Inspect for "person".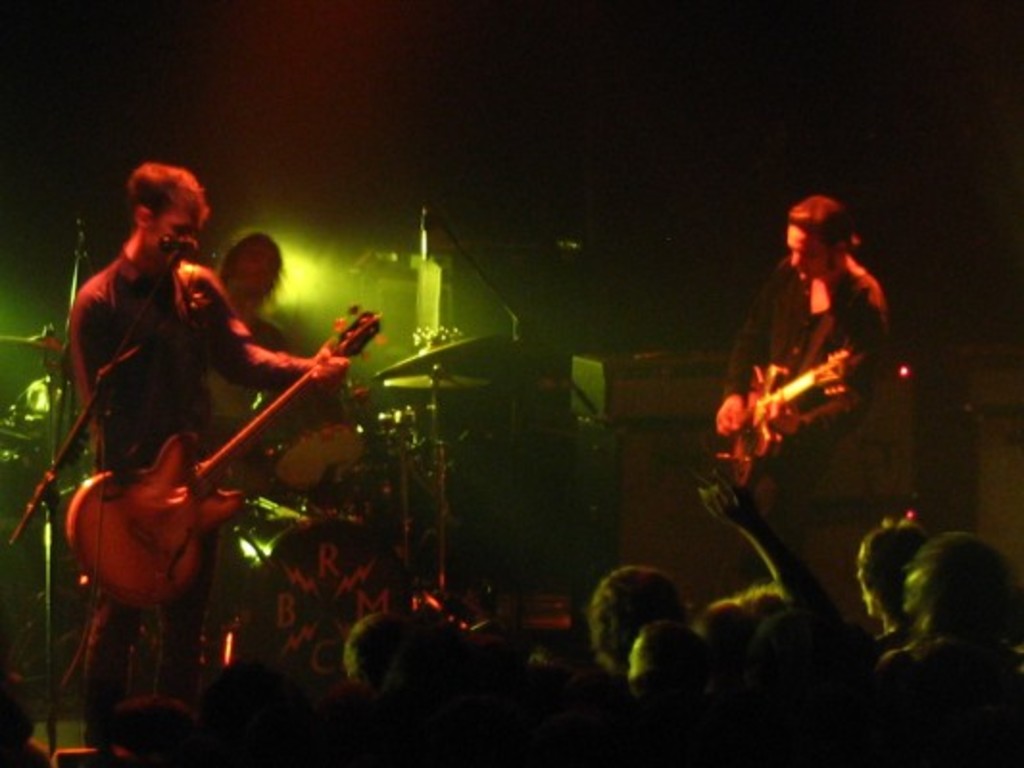
Inspection: (713, 198, 890, 561).
